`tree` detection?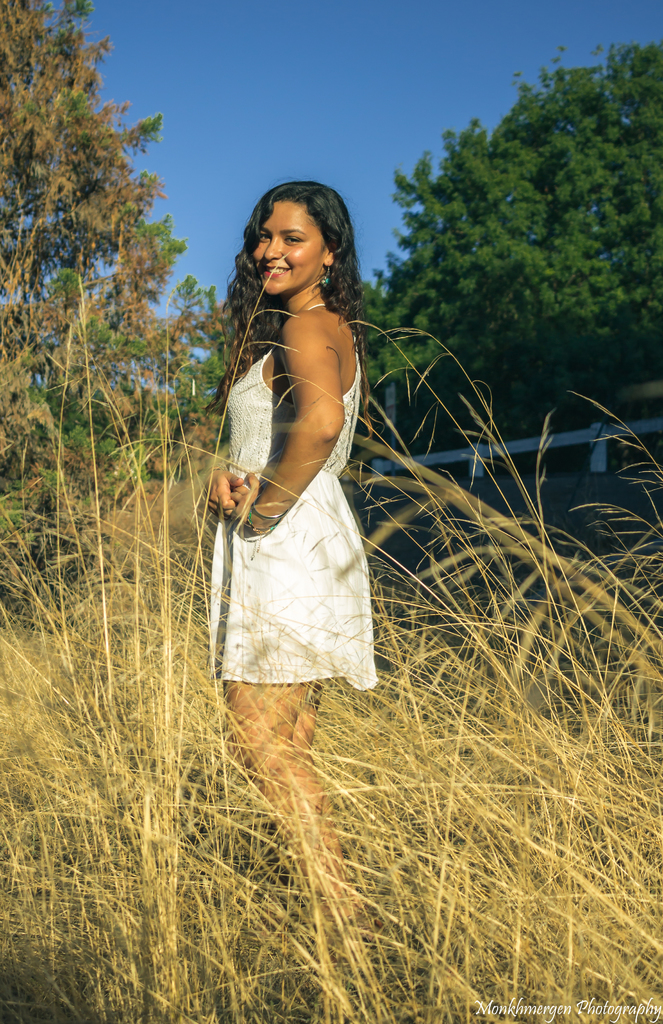
<bbox>351, 33, 662, 489</bbox>
